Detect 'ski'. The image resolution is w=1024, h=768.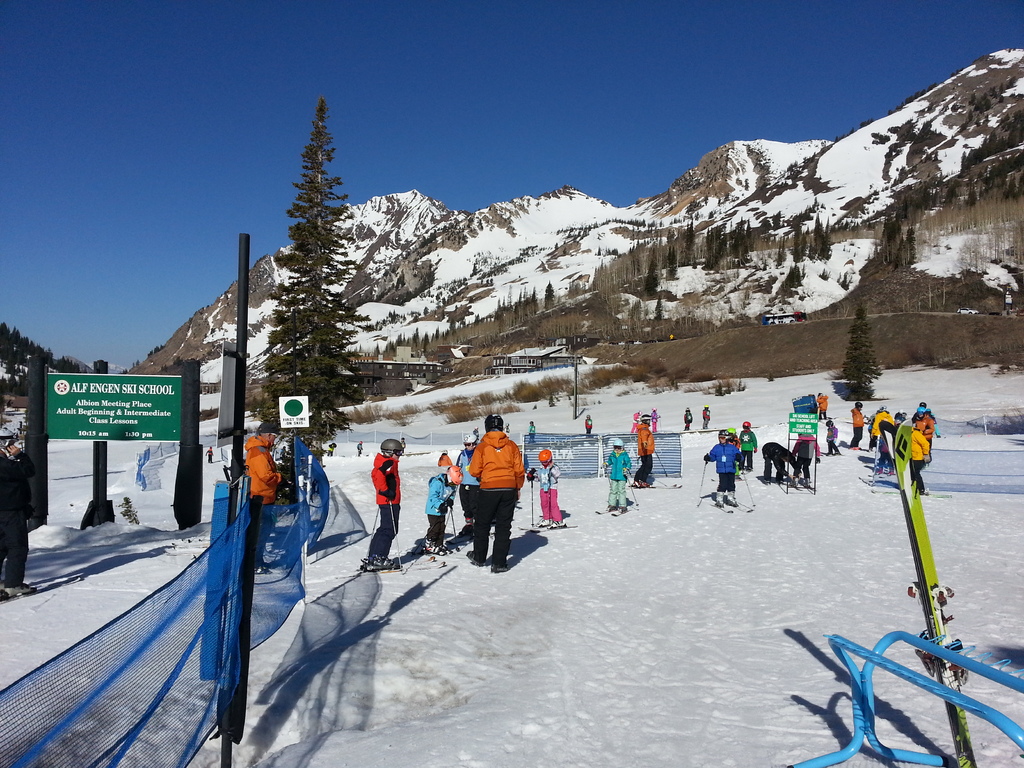
{"left": 870, "top": 484, "right": 956, "bottom": 500}.
